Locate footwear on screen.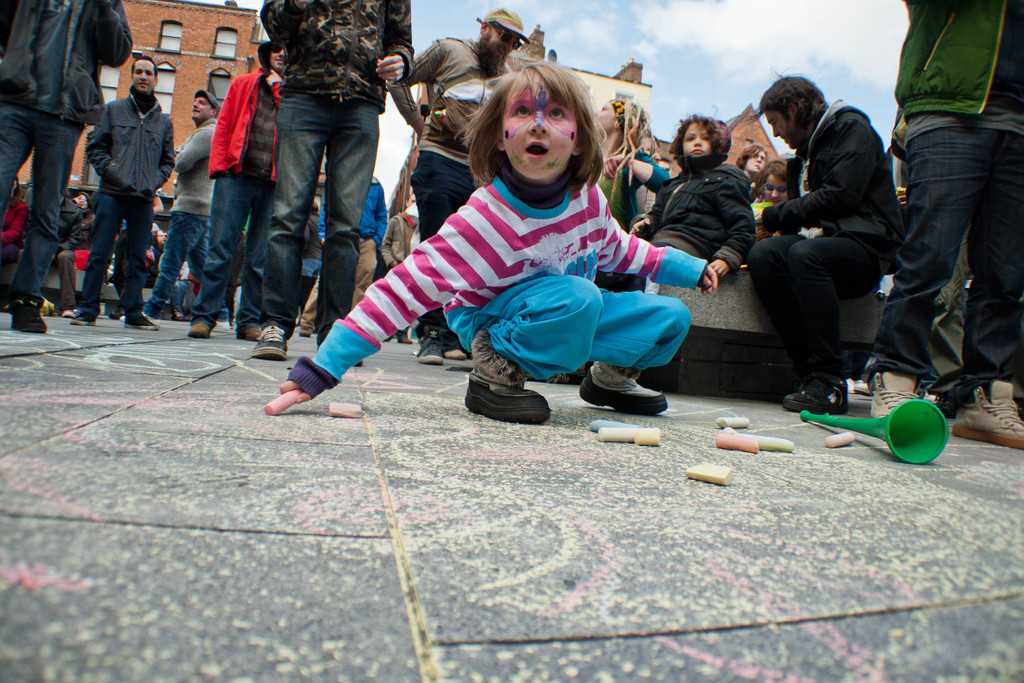
On screen at <region>186, 321, 214, 343</region>.
